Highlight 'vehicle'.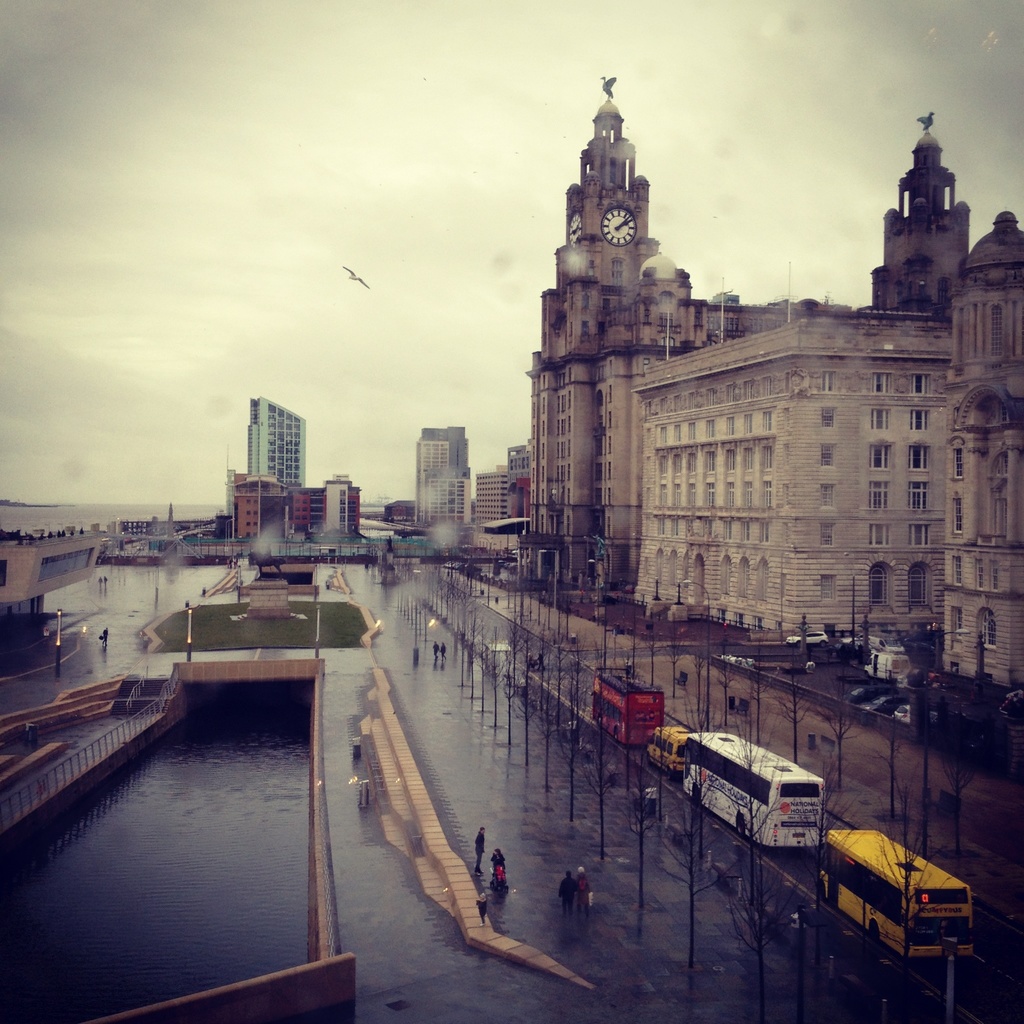
Highlighted region: {"left": 648, "top": 723, "right": 693, "bottom": 777}.
